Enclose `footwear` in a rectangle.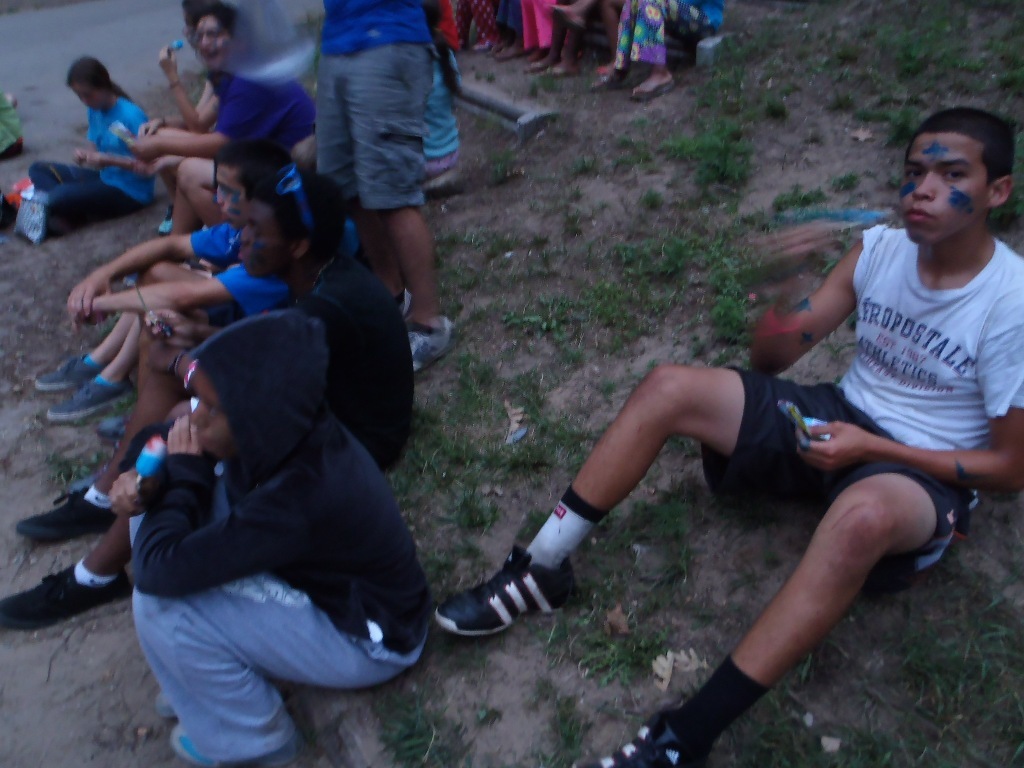
x1=442 y1=548 x2=575 y2=634.
